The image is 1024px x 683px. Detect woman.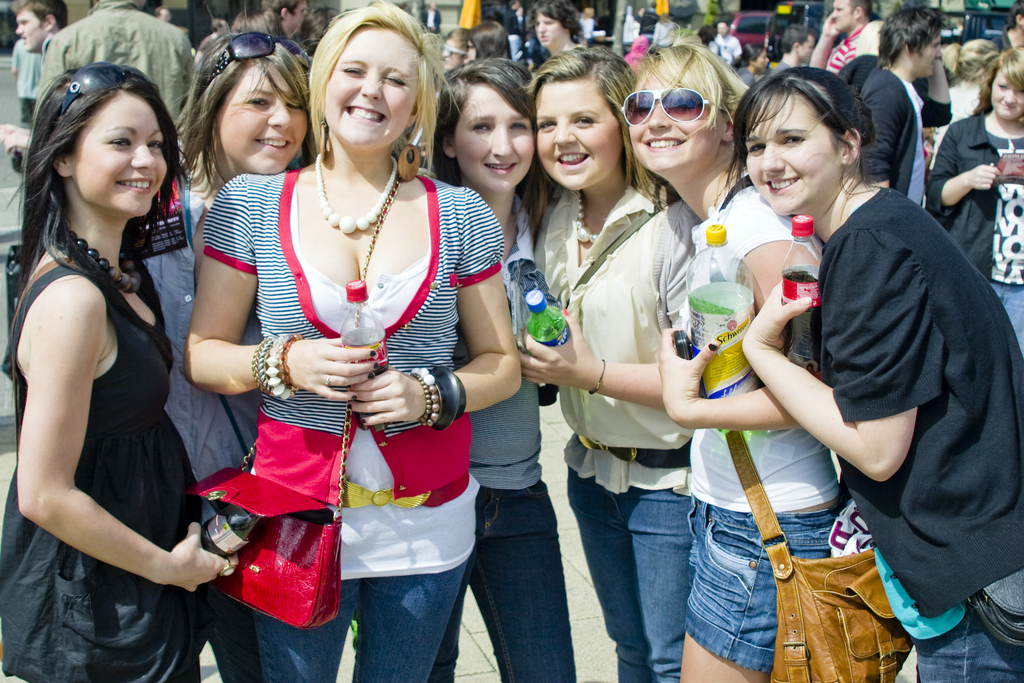
Detection: Rect(0, 60, 242, 682).
